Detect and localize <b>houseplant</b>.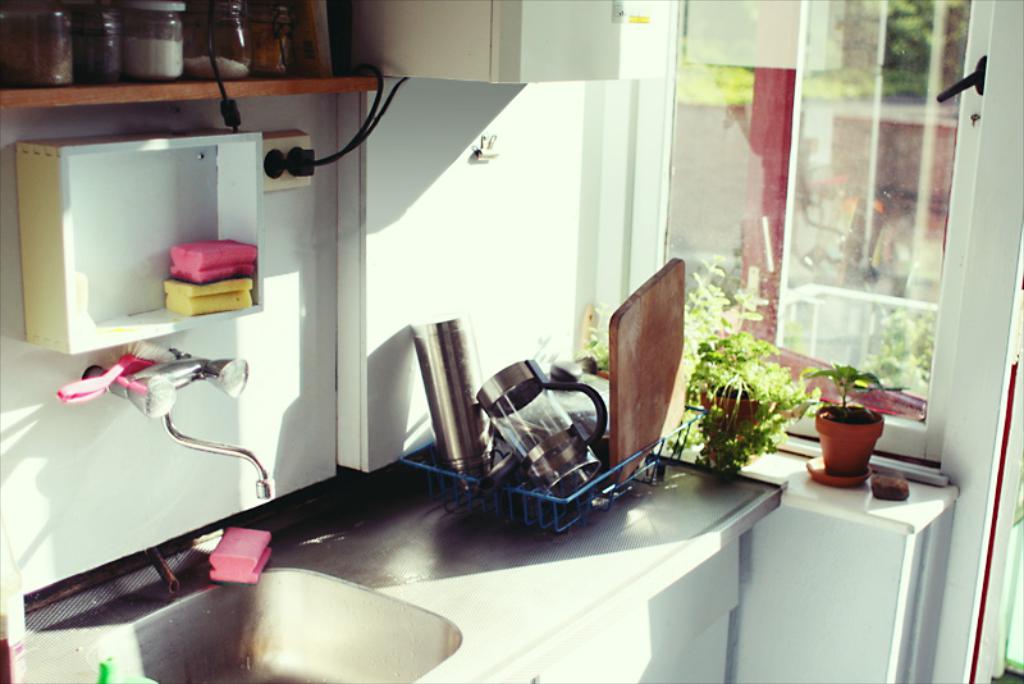
Localized at select_region(572, 248, 800, 473).
